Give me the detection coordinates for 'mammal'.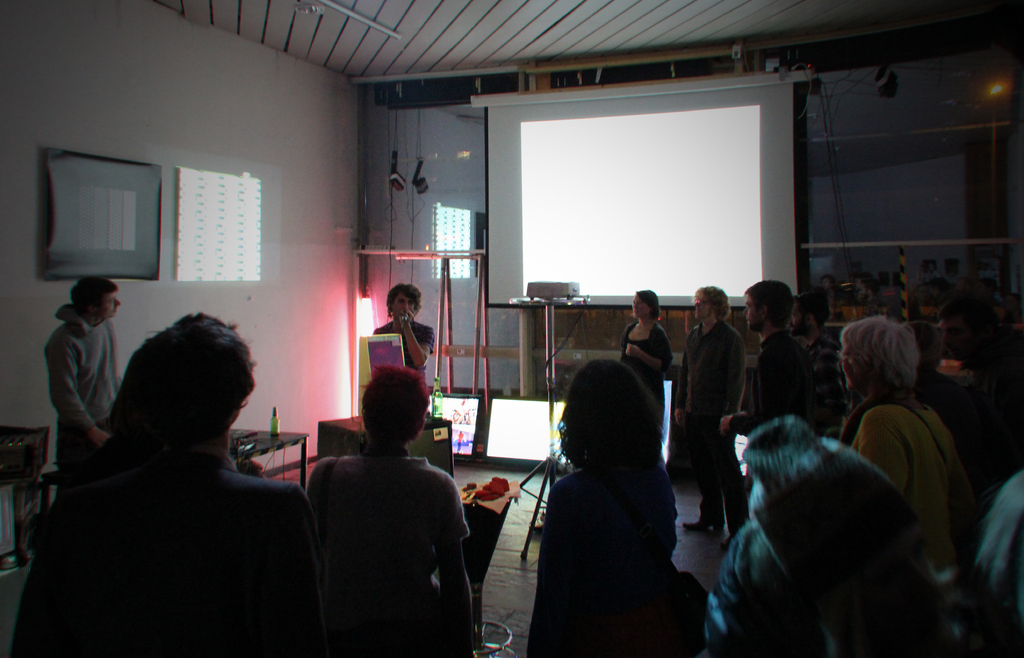
bbox(831, 315, 968, 561).
